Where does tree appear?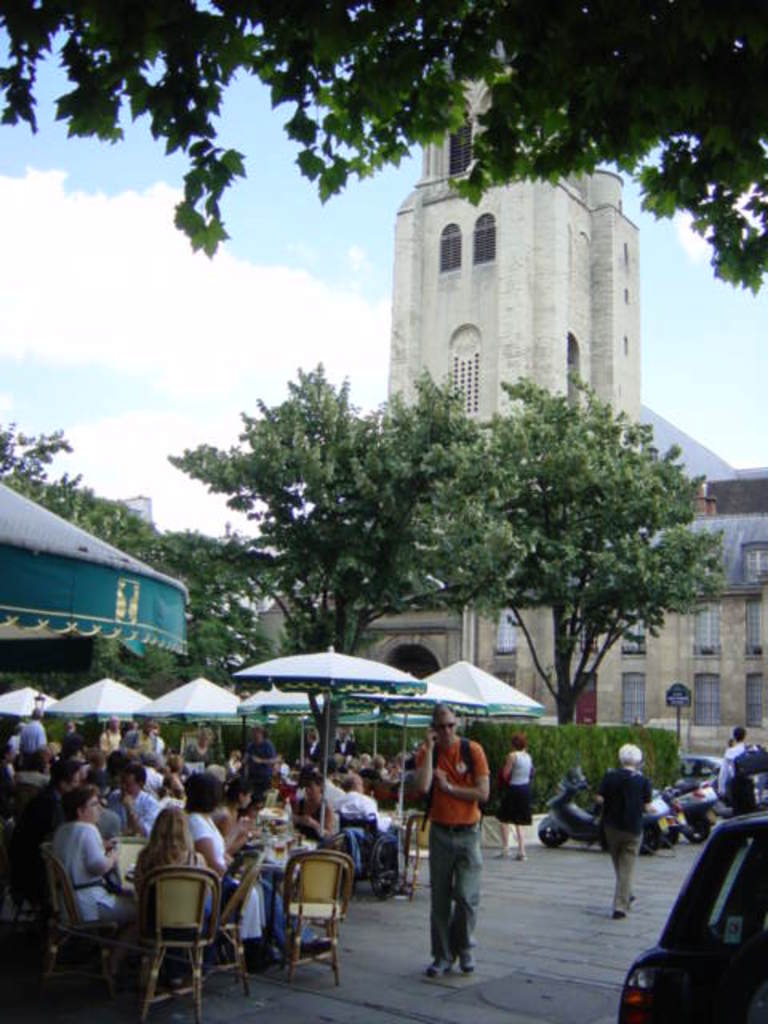
Appears at [x1=162, y1=357, x2=501, y2=776].
